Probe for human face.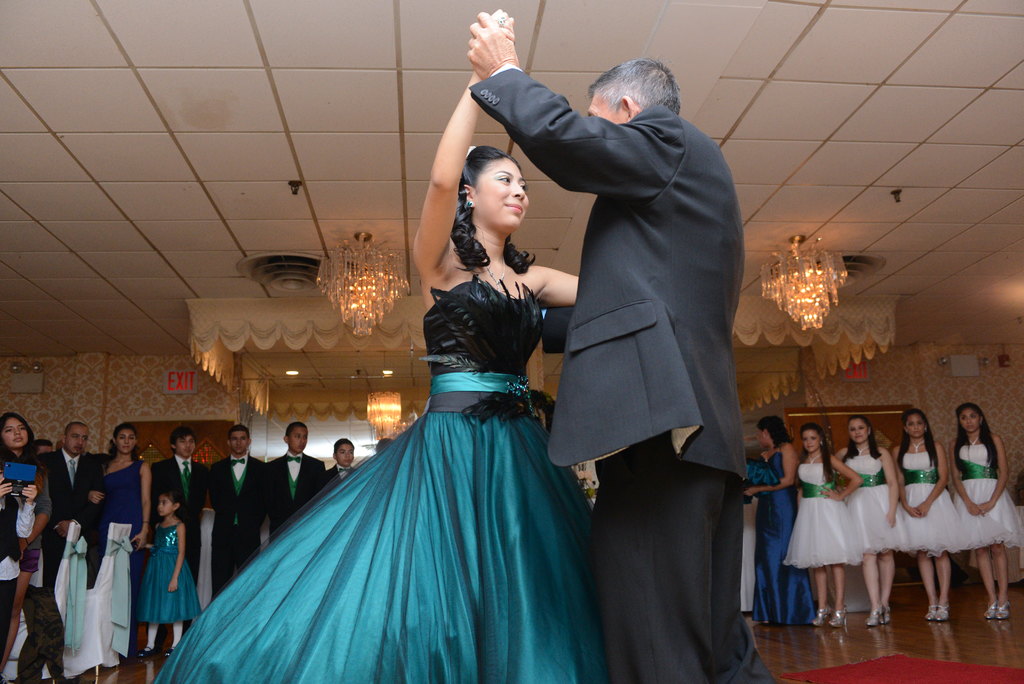
Probe result: [left=472, top=153, right=533, bottom=237].
